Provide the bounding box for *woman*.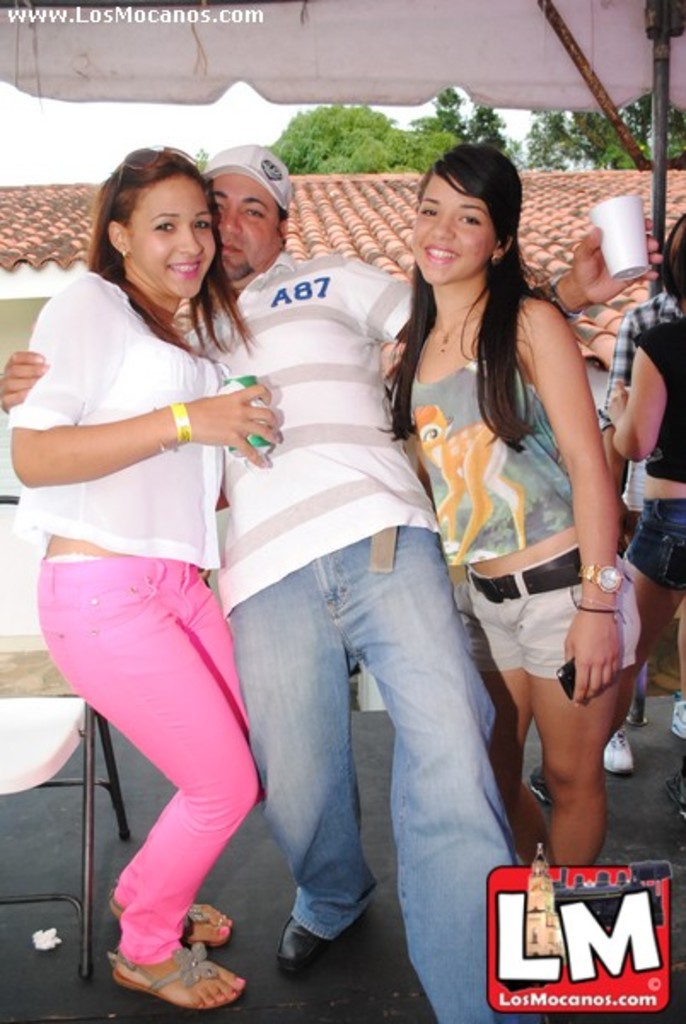
x1=31, y1=135, x2=346, y2=992.
